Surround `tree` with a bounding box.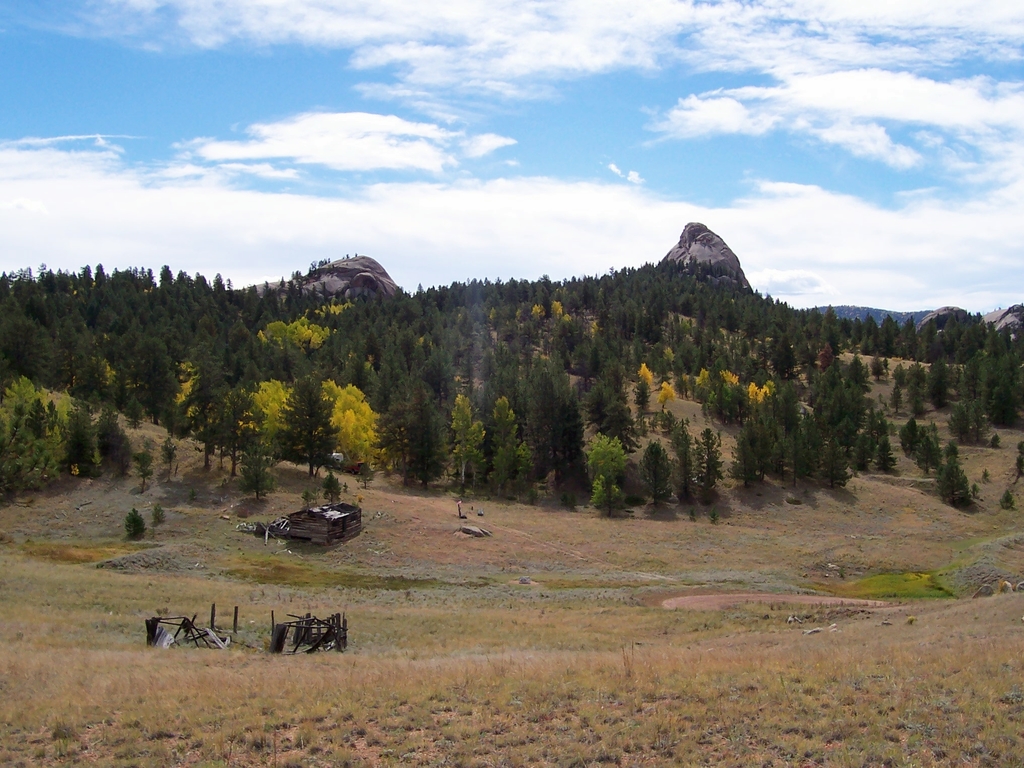
203/381/253/472.
